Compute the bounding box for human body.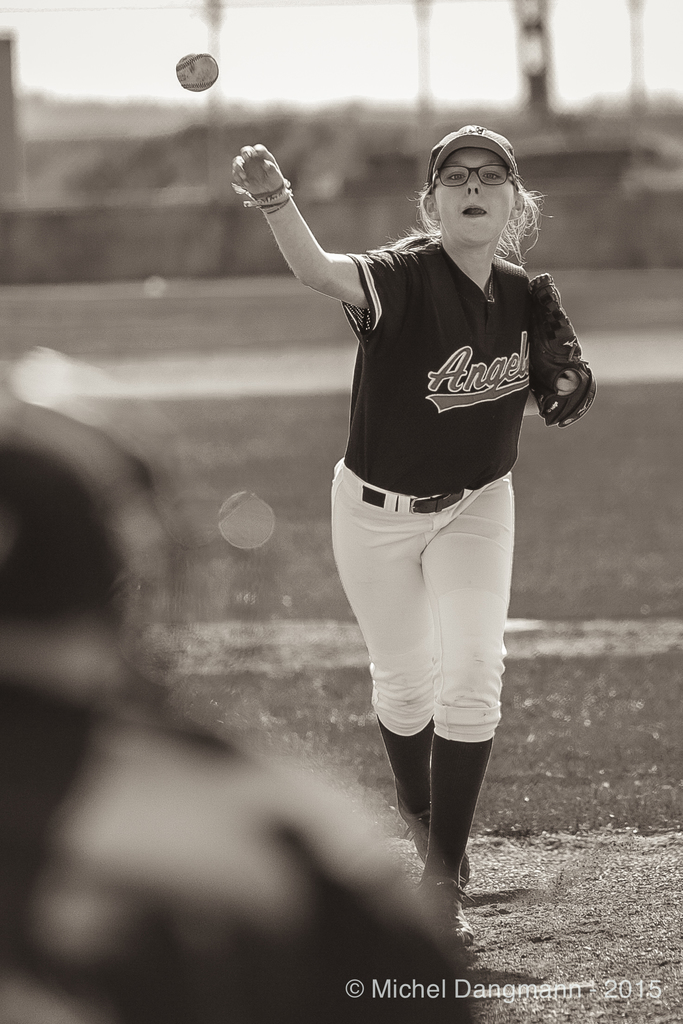
[x1=236, y1=38, x2=572, y2=972].
